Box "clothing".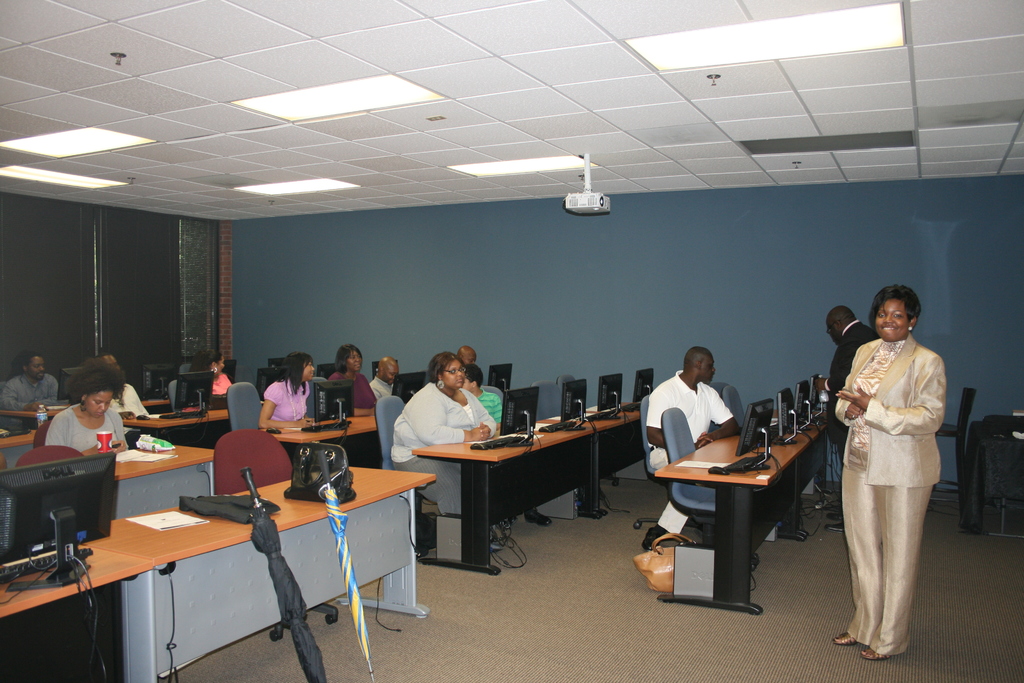
crop(111, 378, 145, 420).
